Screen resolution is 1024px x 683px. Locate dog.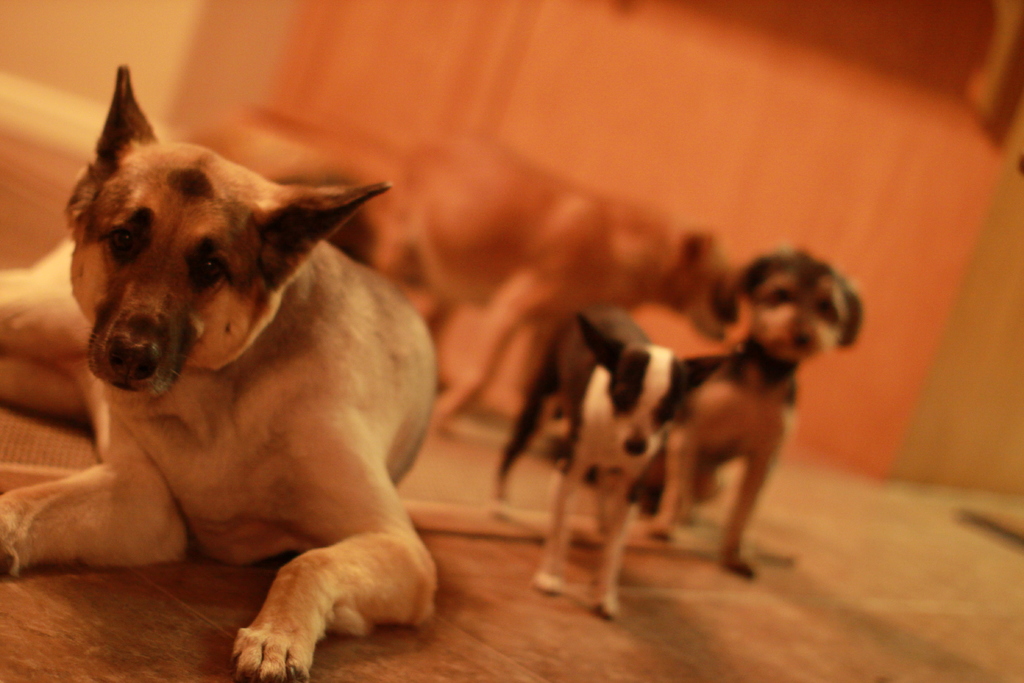
bbox(636, 248, 863, 579).
